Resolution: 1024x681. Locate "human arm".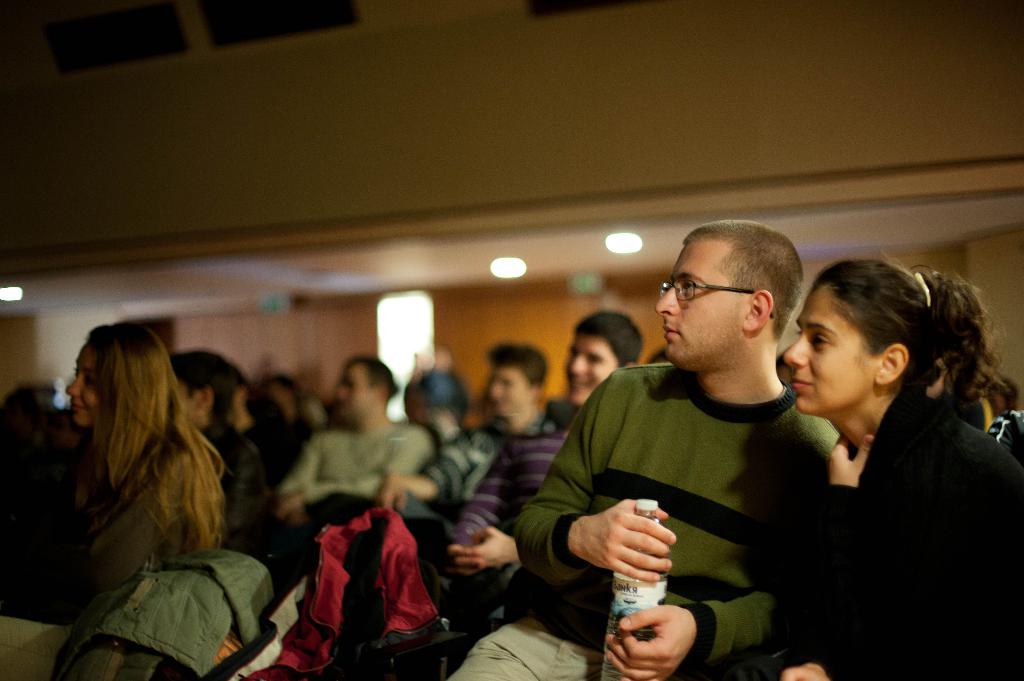
left=278, top=427, right=436, bottom=523.
